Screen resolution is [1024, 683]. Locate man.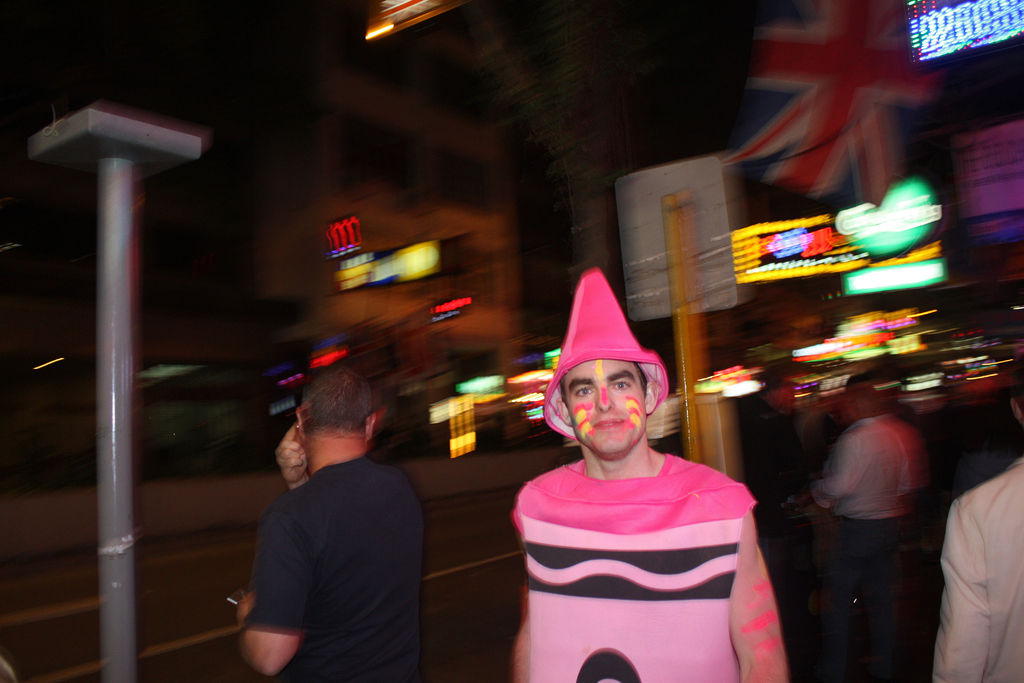
pyautogui.locateOnScreen(218, 363, 448, 680).
